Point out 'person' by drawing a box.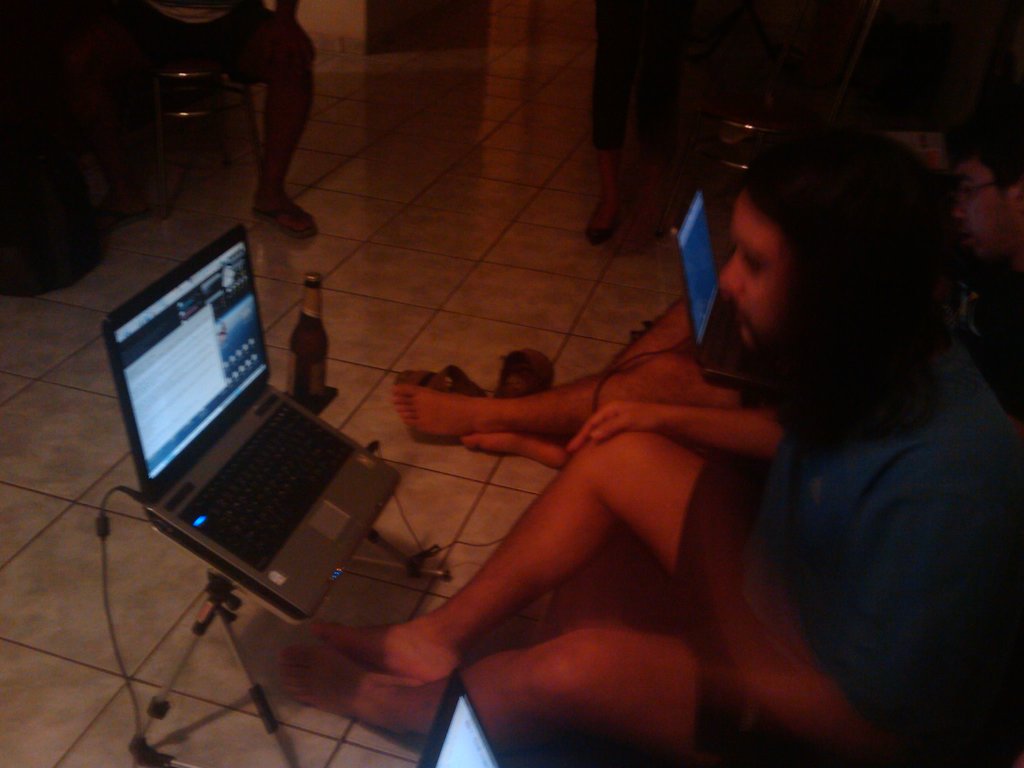
box(392, 129, 1023, 477).
